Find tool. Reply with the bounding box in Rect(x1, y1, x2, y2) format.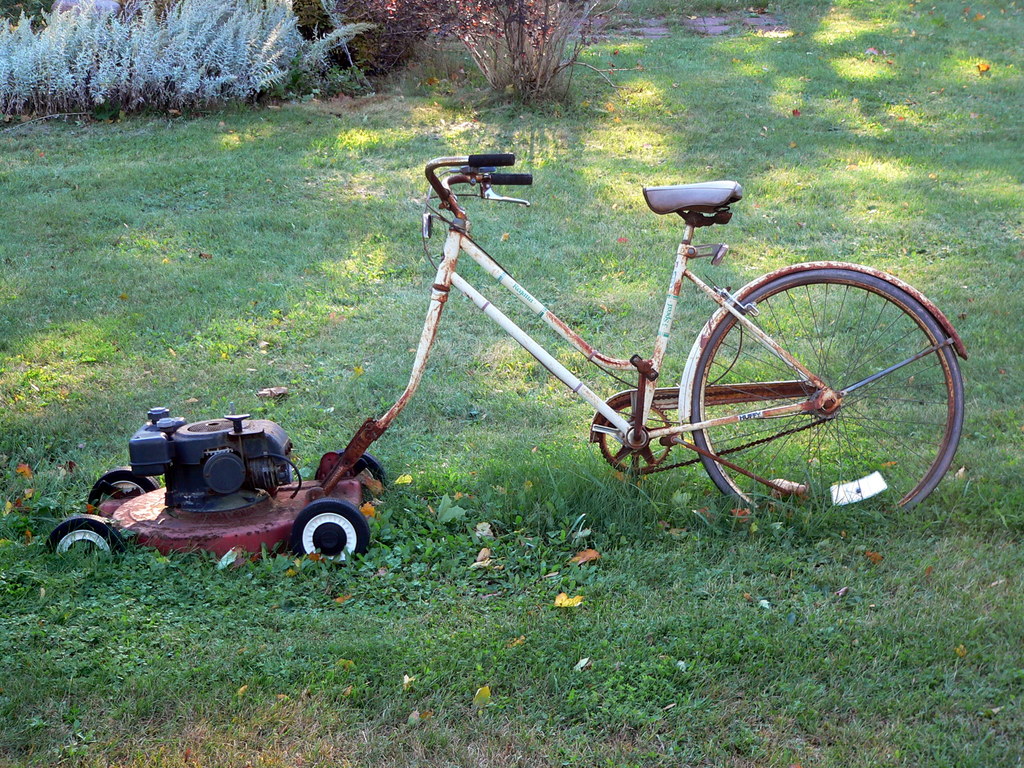
Rect(40, 409, 356, 572).
